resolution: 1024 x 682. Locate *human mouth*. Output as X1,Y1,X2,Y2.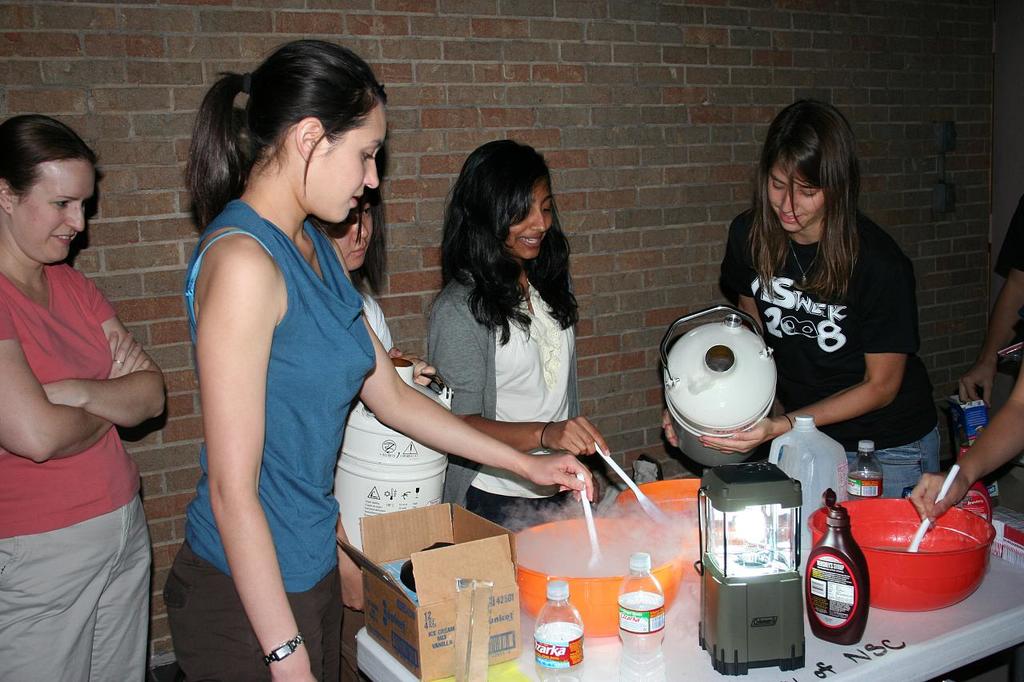
782,216,798,226.
